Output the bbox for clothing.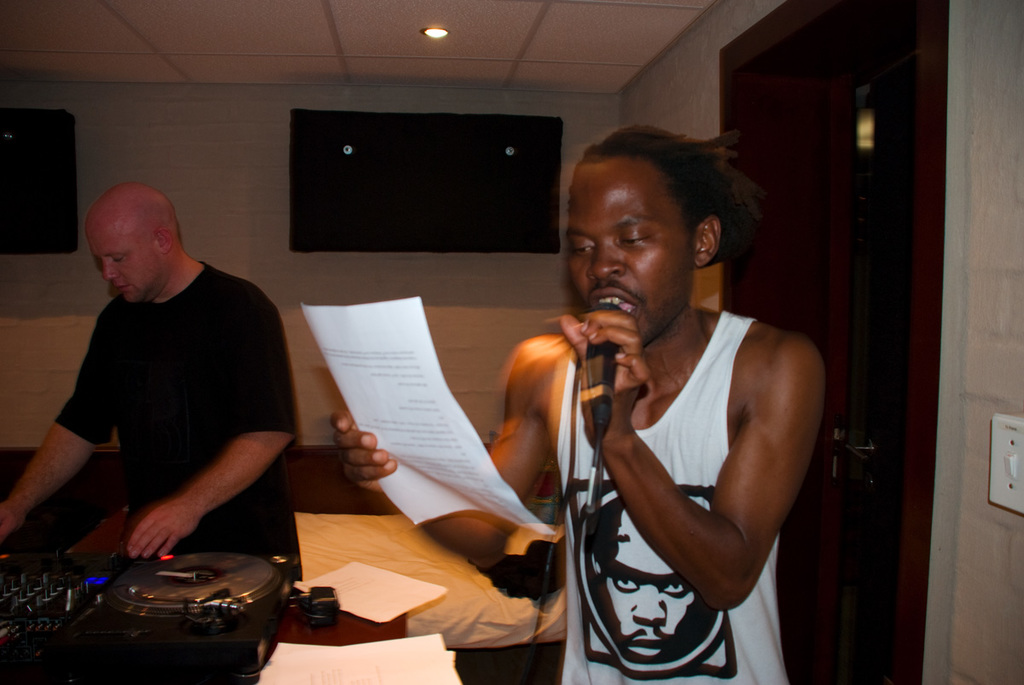
<bbox>583, 251, 823, 682</bbox>.
